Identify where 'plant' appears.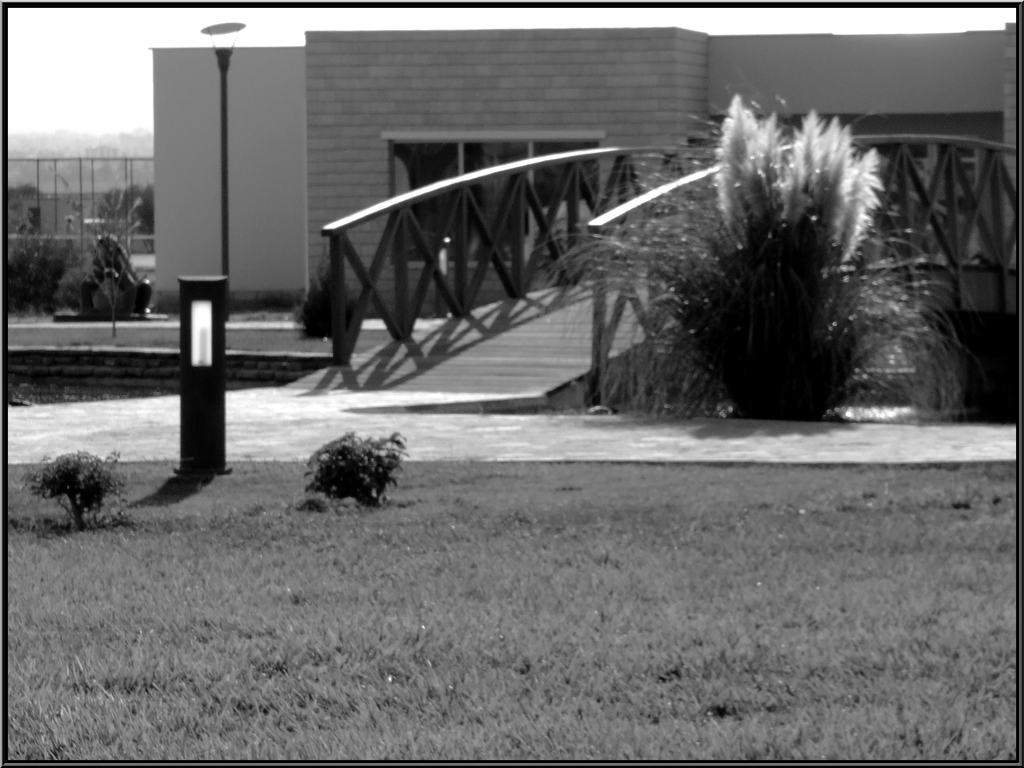
Appears at bbox=[5, 213, 63, 315].
